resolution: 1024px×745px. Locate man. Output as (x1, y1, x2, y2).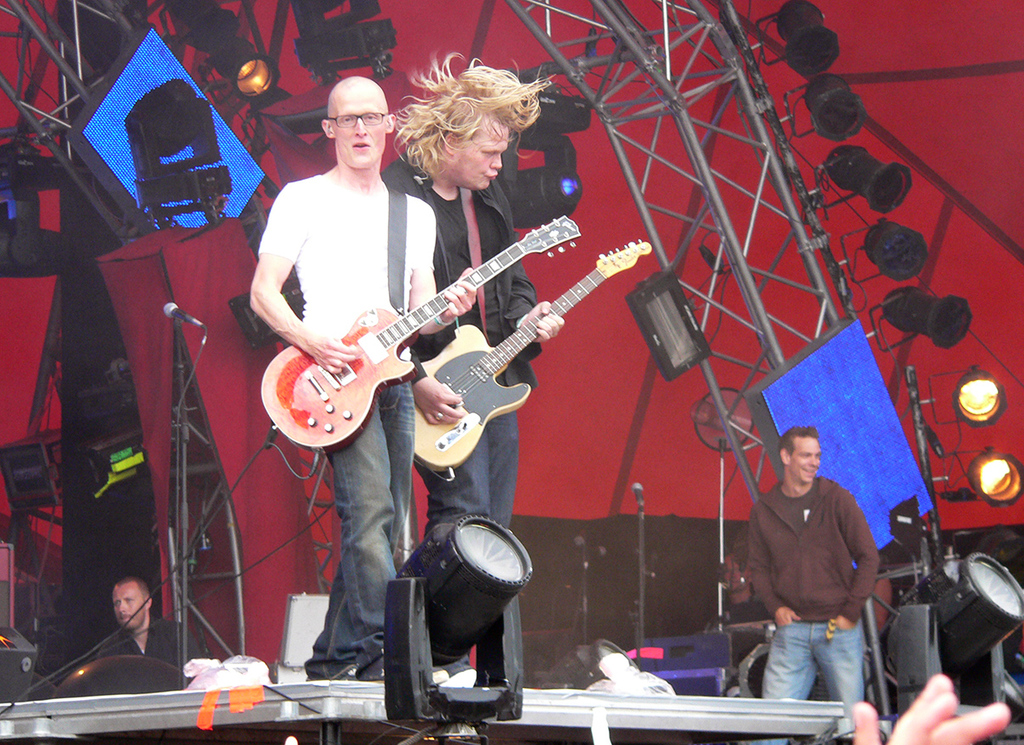
(382, 50, 564, 532).
